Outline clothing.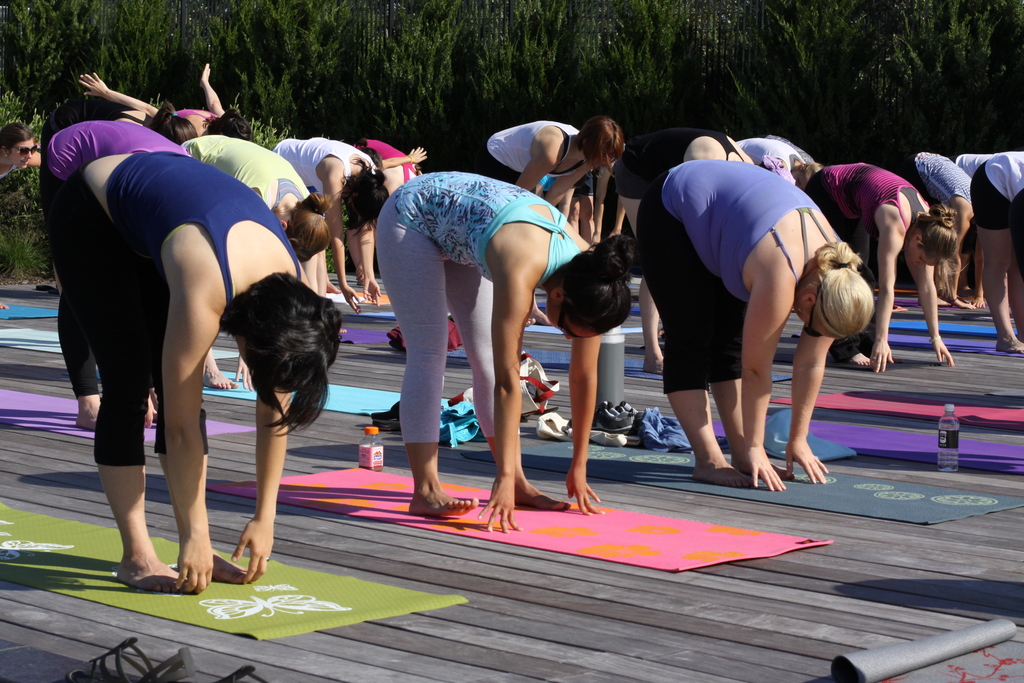
Outline: bbox=(818, 163, 929, 338).
